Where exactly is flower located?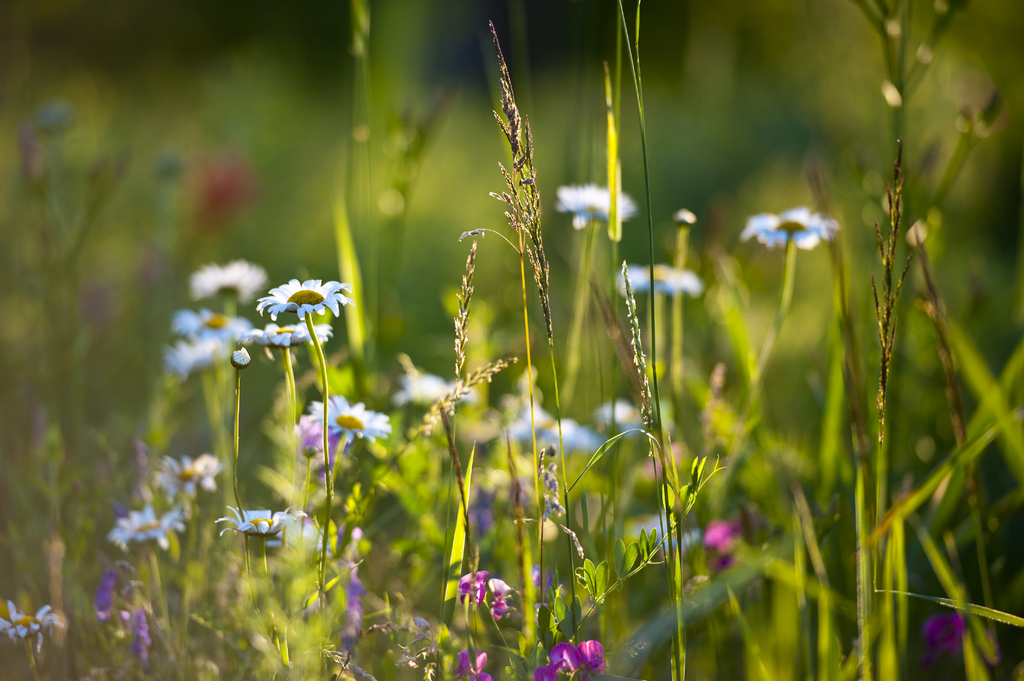
Its bounding box is locate(548, 177, 638, 222).
